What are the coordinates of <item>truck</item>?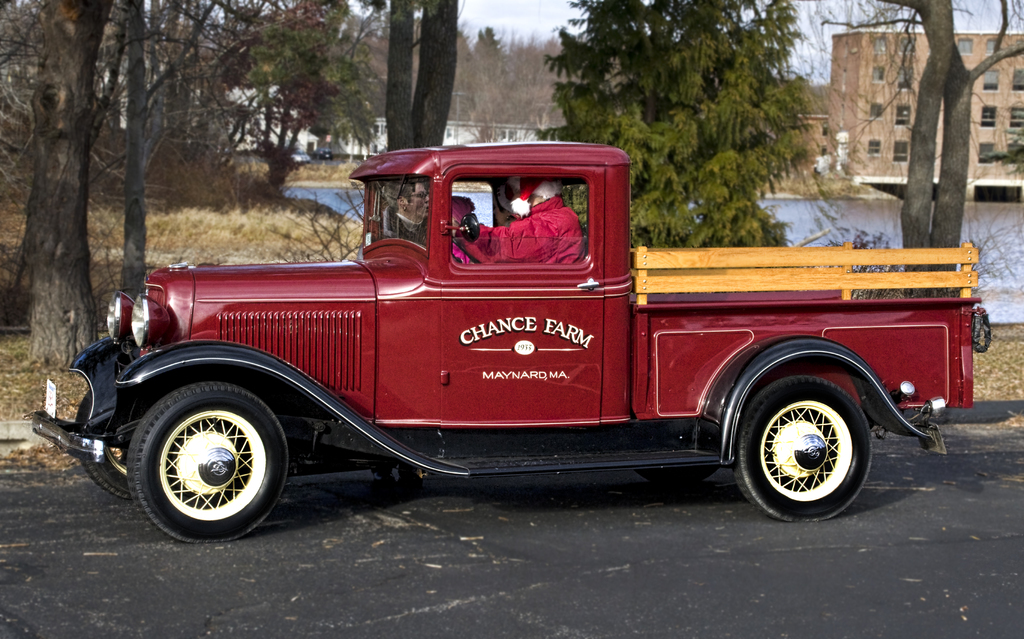
region(19, 143, 1018, 537).
